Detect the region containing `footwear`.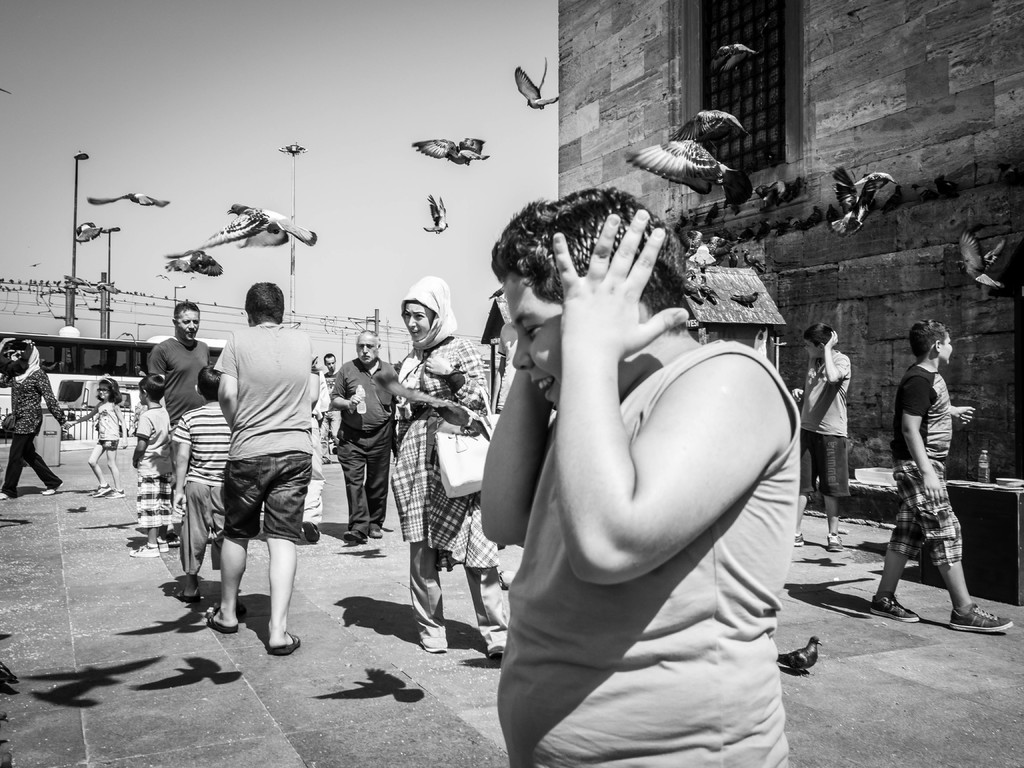
867/595/922/627.
